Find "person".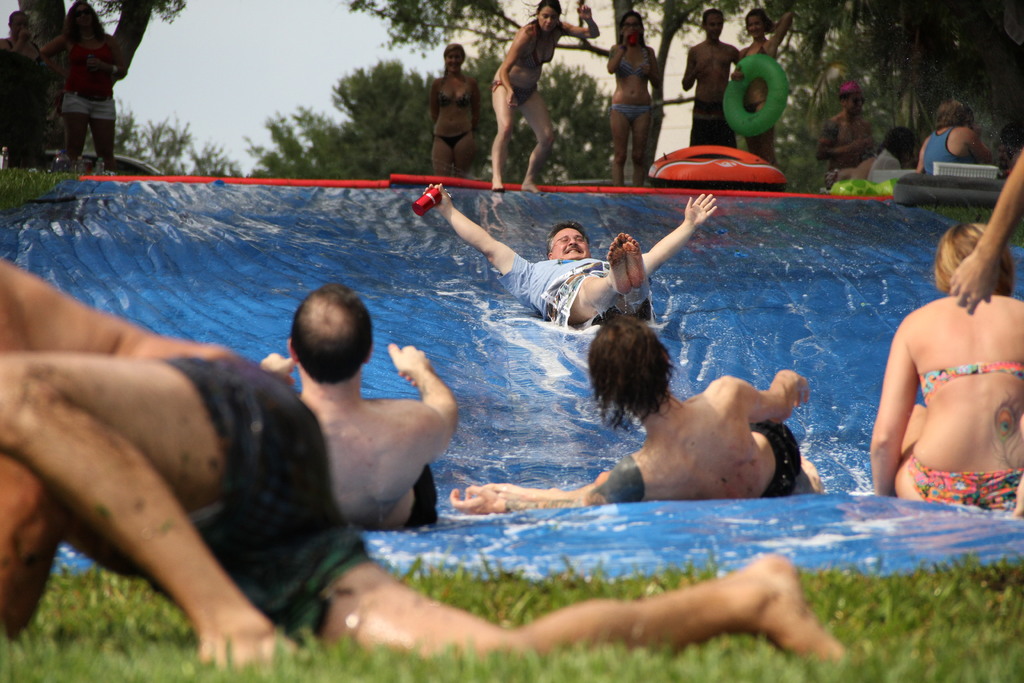
x1=425, y1=49, x2=483, y2=176.
